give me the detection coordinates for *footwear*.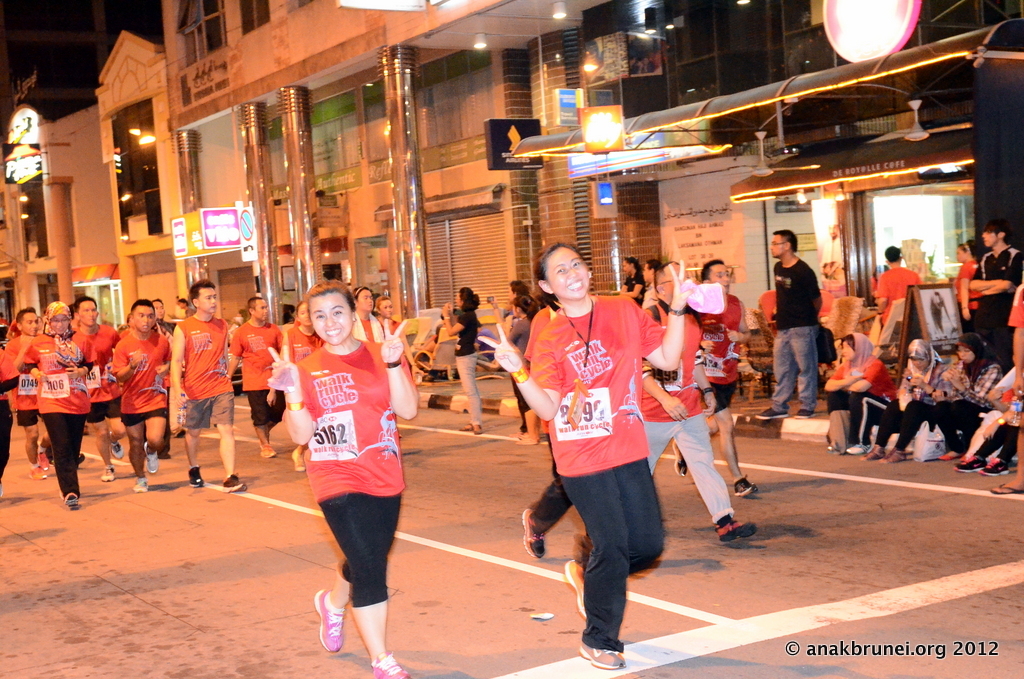
detection(755, 403, 794, 423).
